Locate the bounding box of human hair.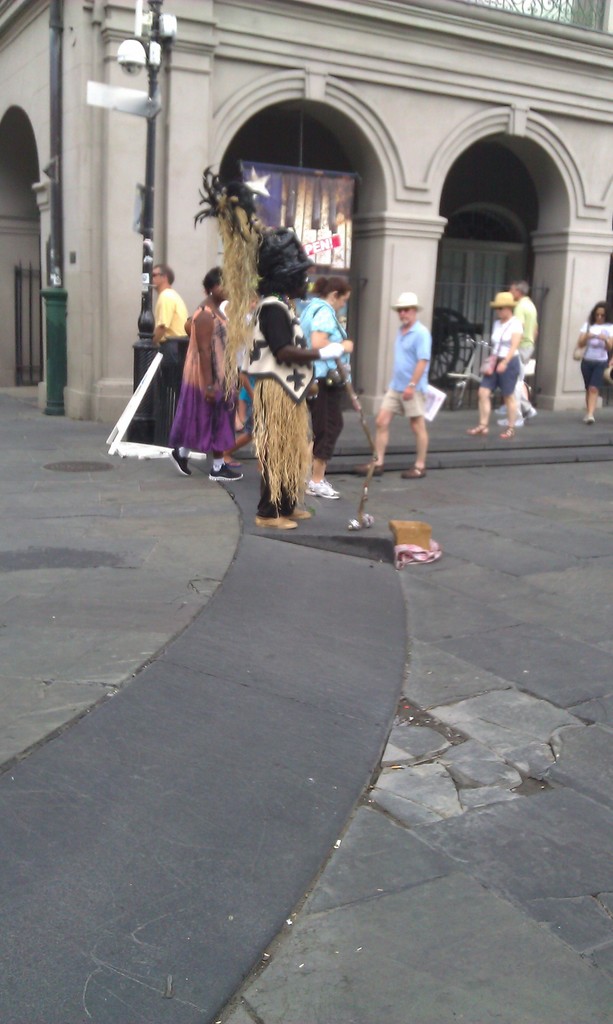
Bounding box: <bbox>589, 303, 612, 322</bbox>.
